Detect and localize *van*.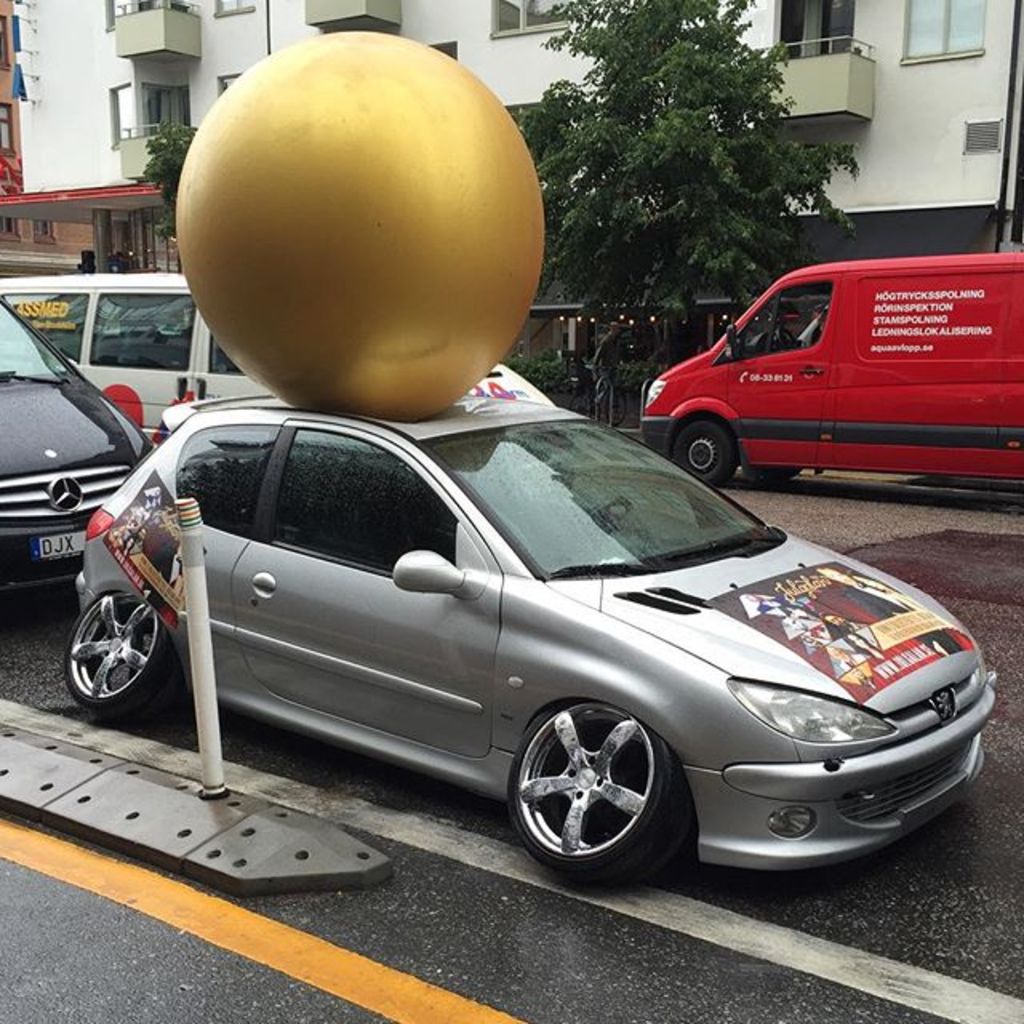
Localized at left=0, top=296, right=154, bottom=608.
